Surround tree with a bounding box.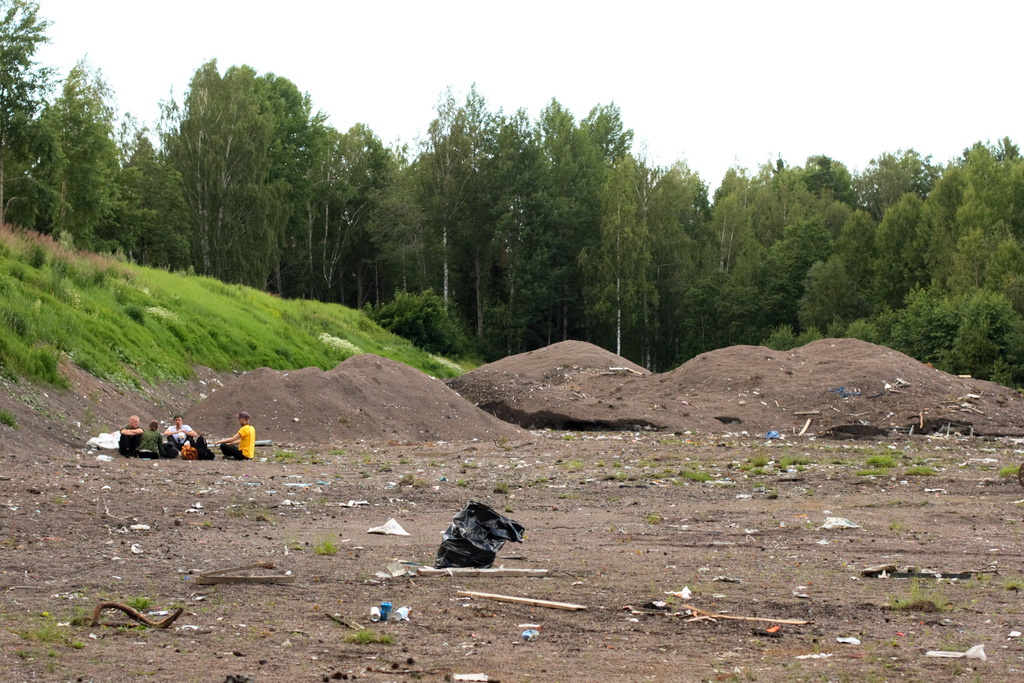
535,88,609,321.
